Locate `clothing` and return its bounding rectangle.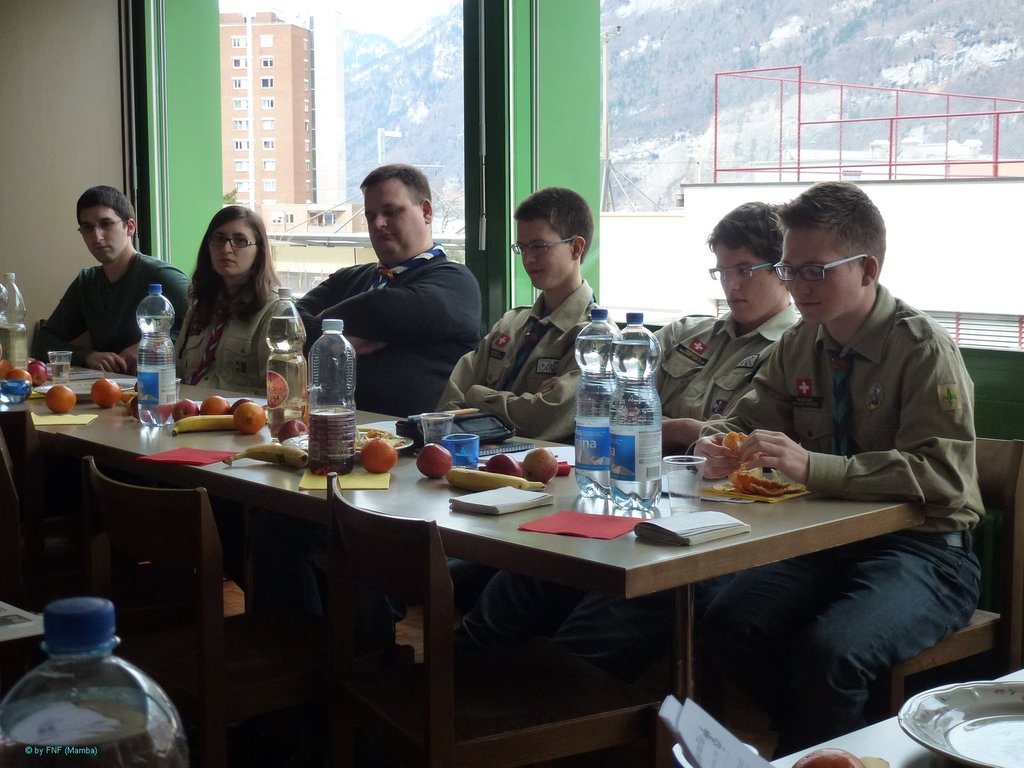
bbox=[30, 202, 170, 379].
